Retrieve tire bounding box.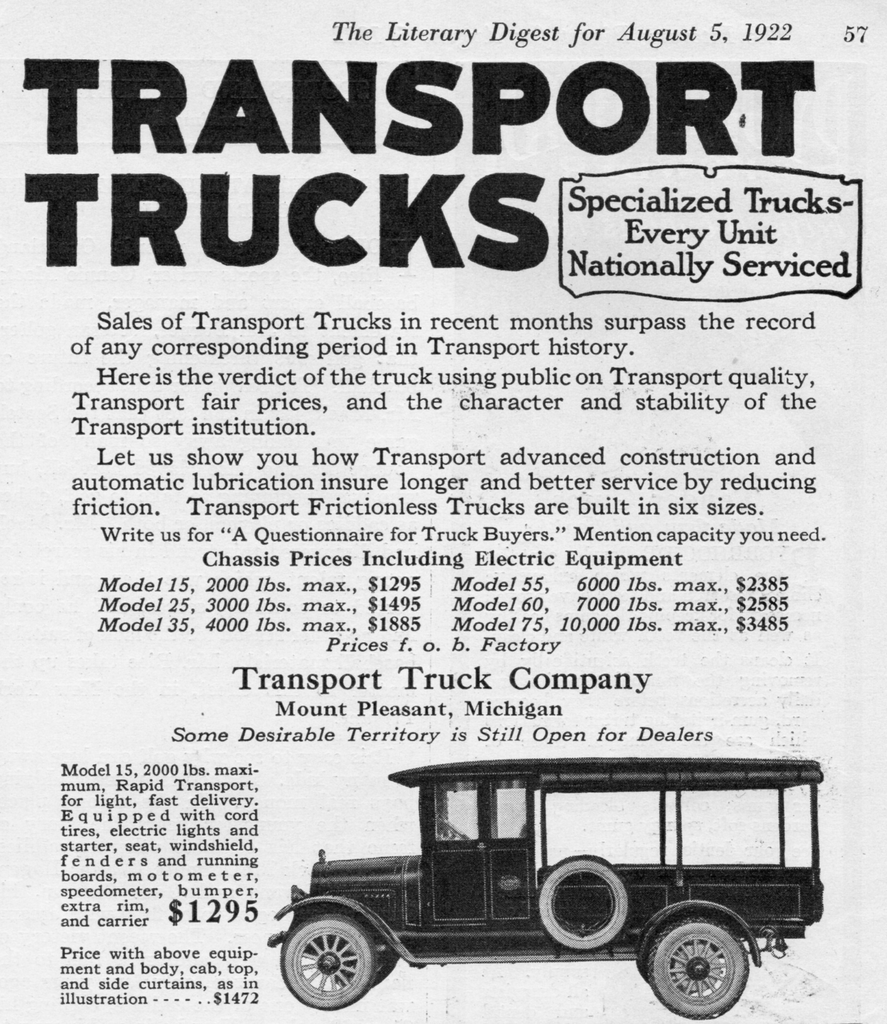
Bounding box: box=[535, 861, 632, 946].
